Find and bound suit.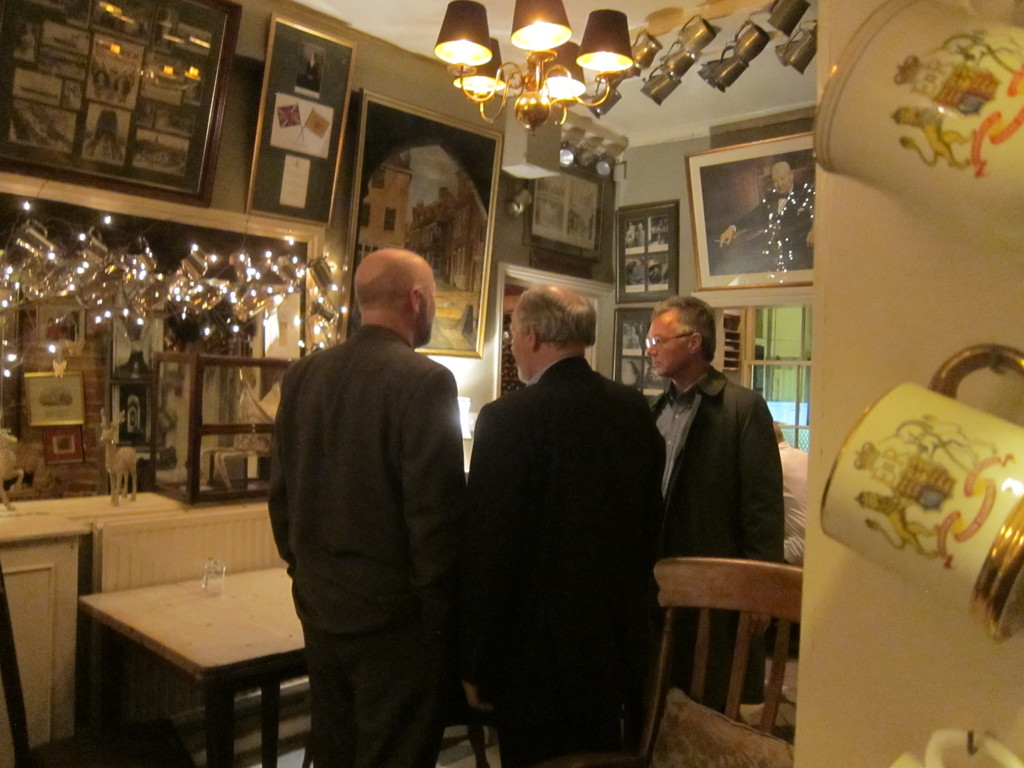
Bound: bbox=[453, 355, 664, 765].
